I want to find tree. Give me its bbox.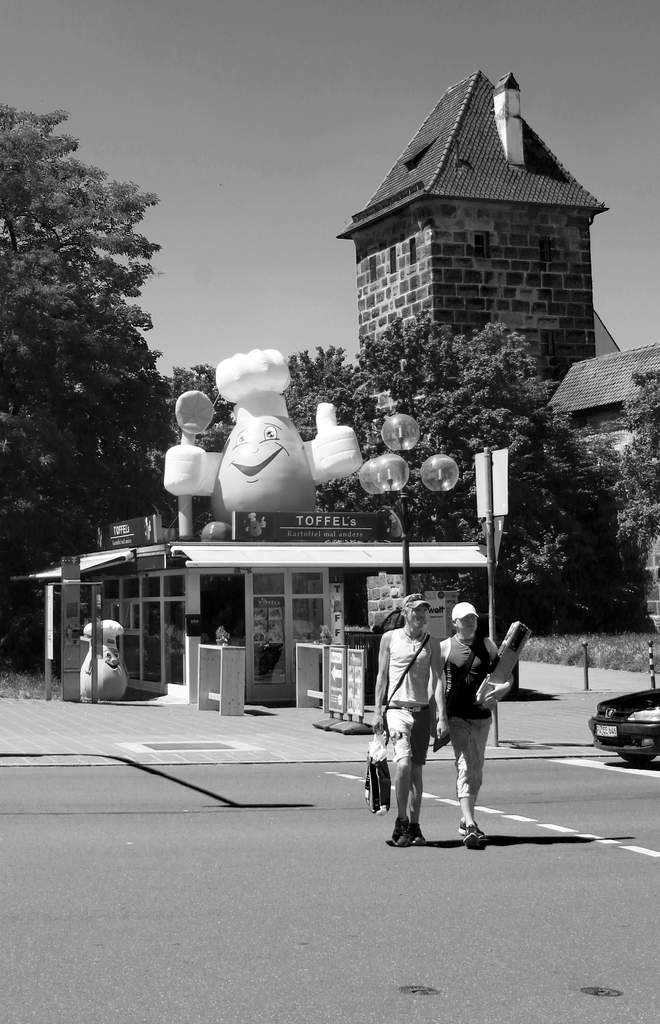
x1=19 y1=105 x2=173 y2=555.
